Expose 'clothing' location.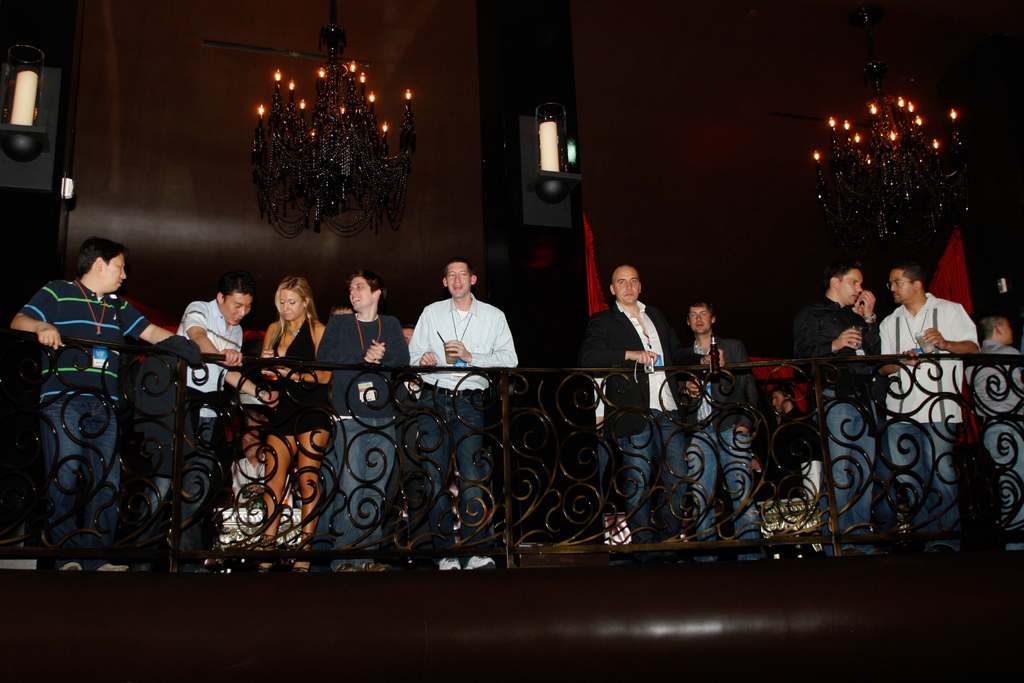
Exposed at [left=174, top=294, right=246, bottom=545].
